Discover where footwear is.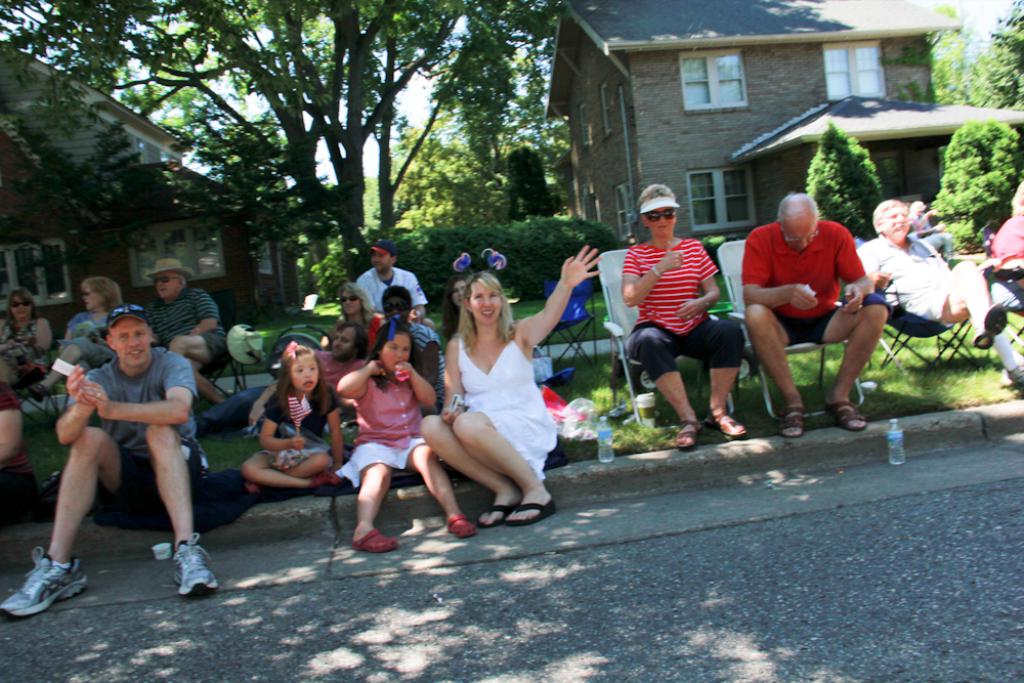
Discovered at (left=347, top=532, right=397, bottom=554).
